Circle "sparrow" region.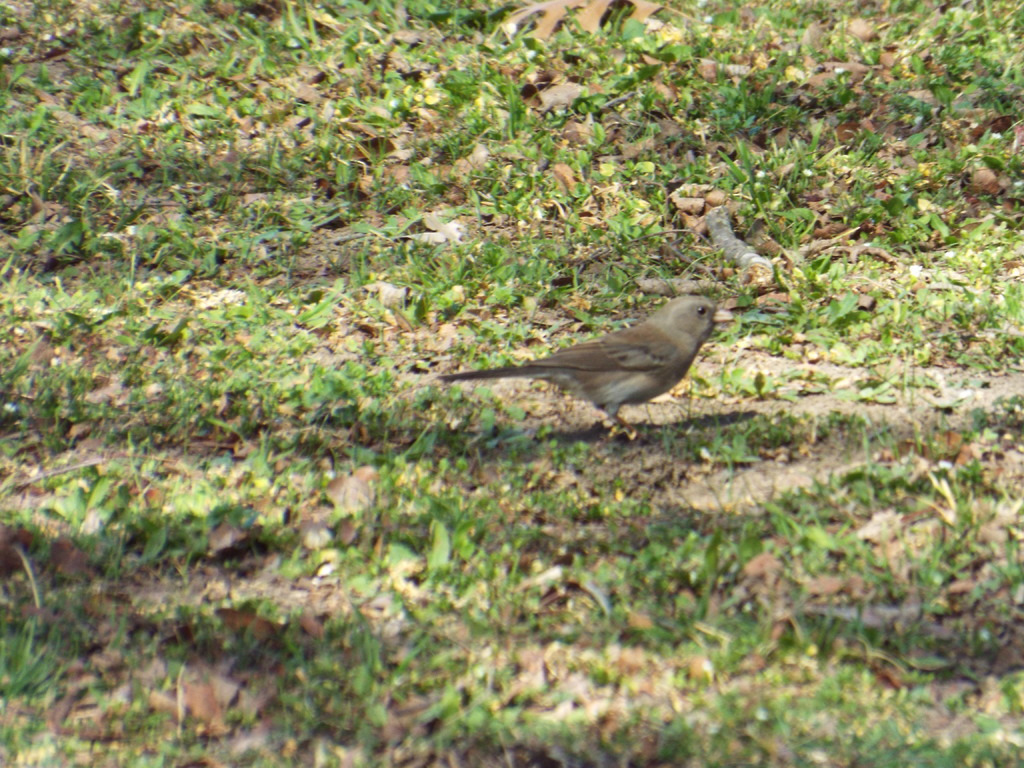
Region: BBox(444, 290, 729, 435).
